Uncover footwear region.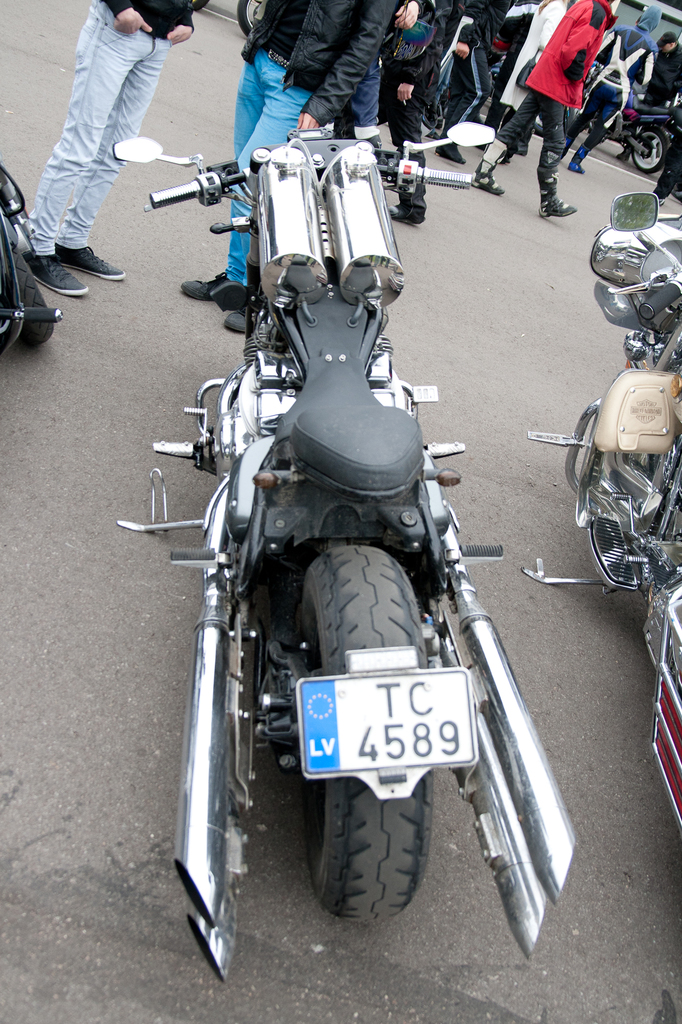
Uncovered: crop(568, 131, 607, 176).
